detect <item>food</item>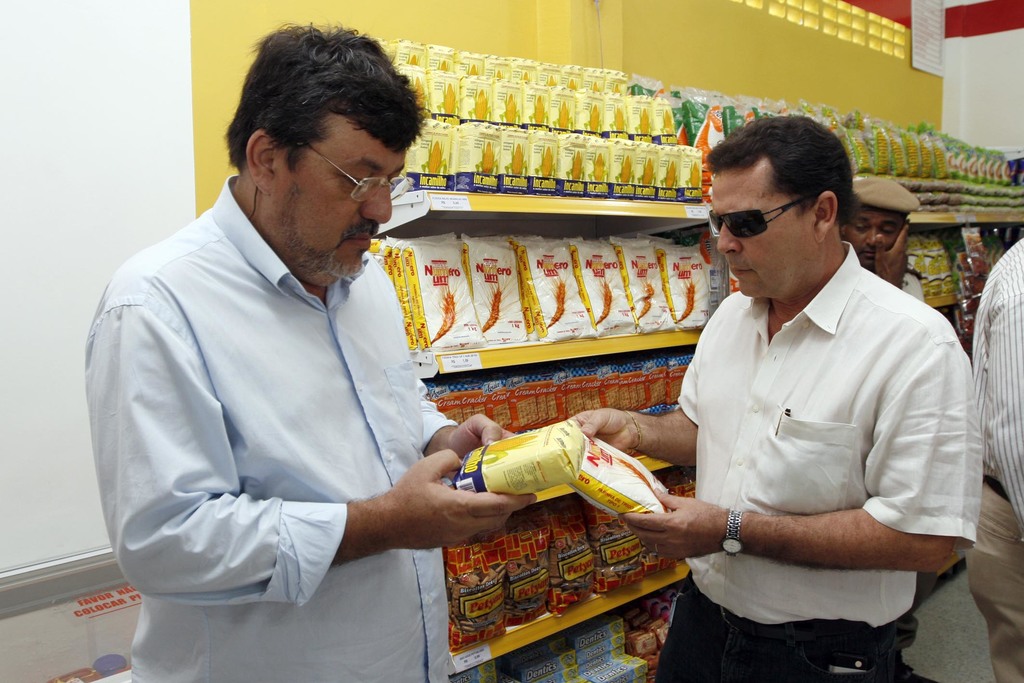
438:61:445:70
